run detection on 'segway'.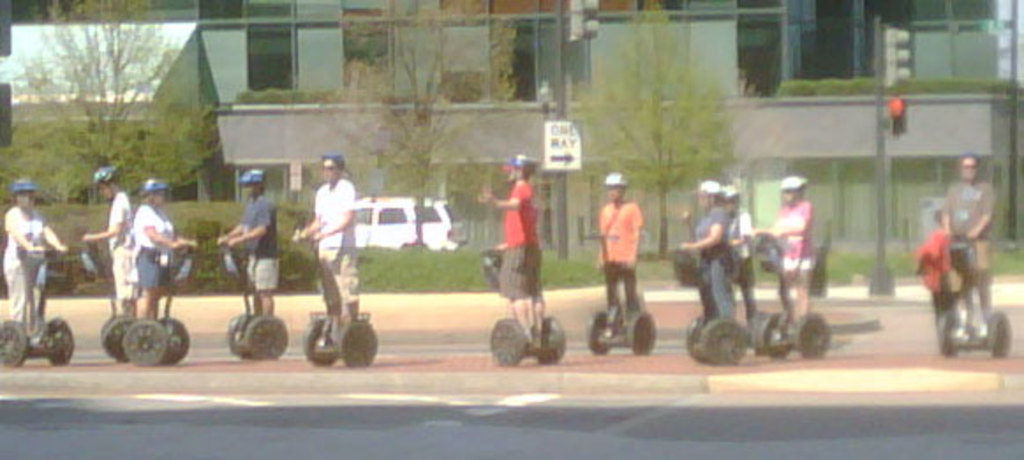
Result: bbox=(758, 234, 835, 358).
